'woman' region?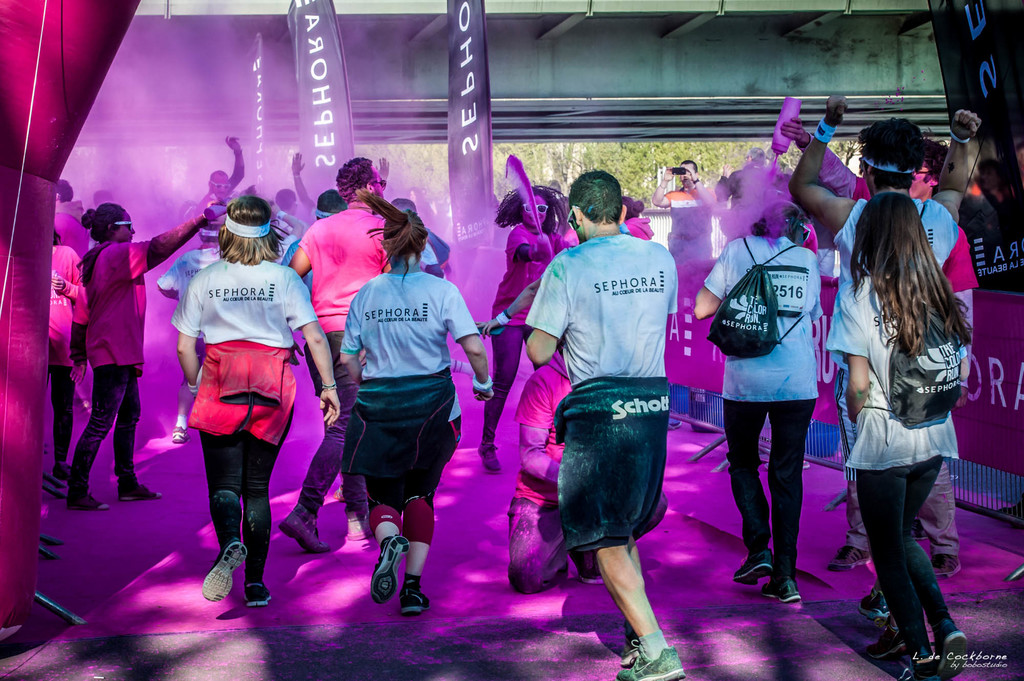
[830,163,984,661]
